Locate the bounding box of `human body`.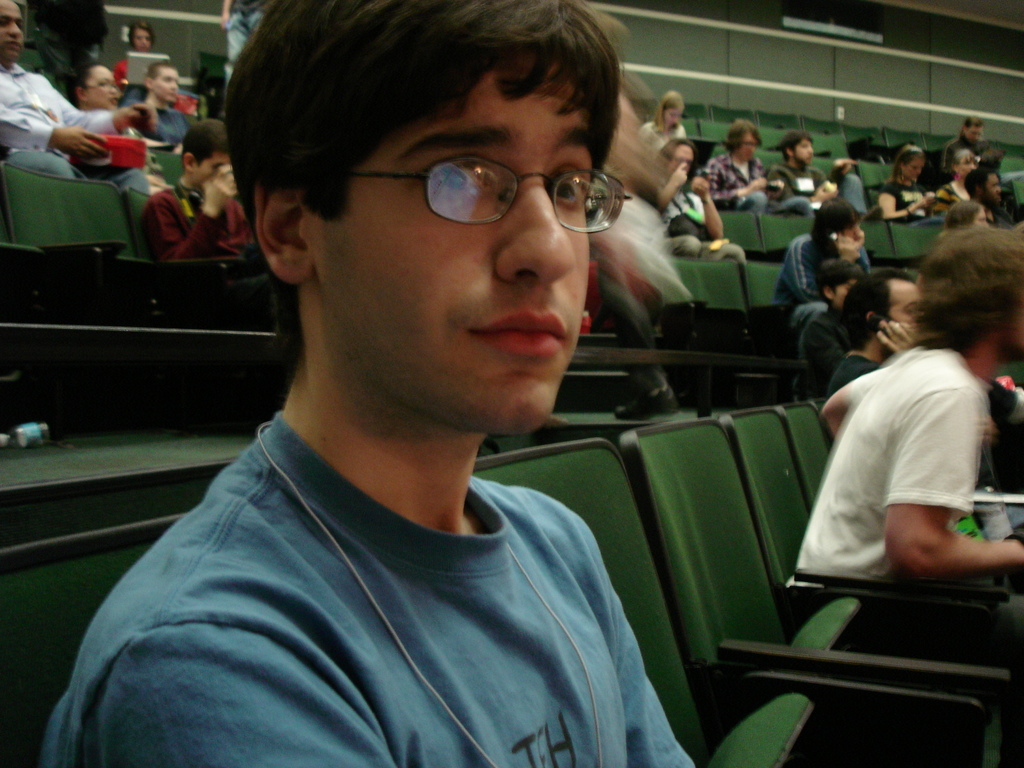
Bounding box: box(639, 117, 684, 157).
